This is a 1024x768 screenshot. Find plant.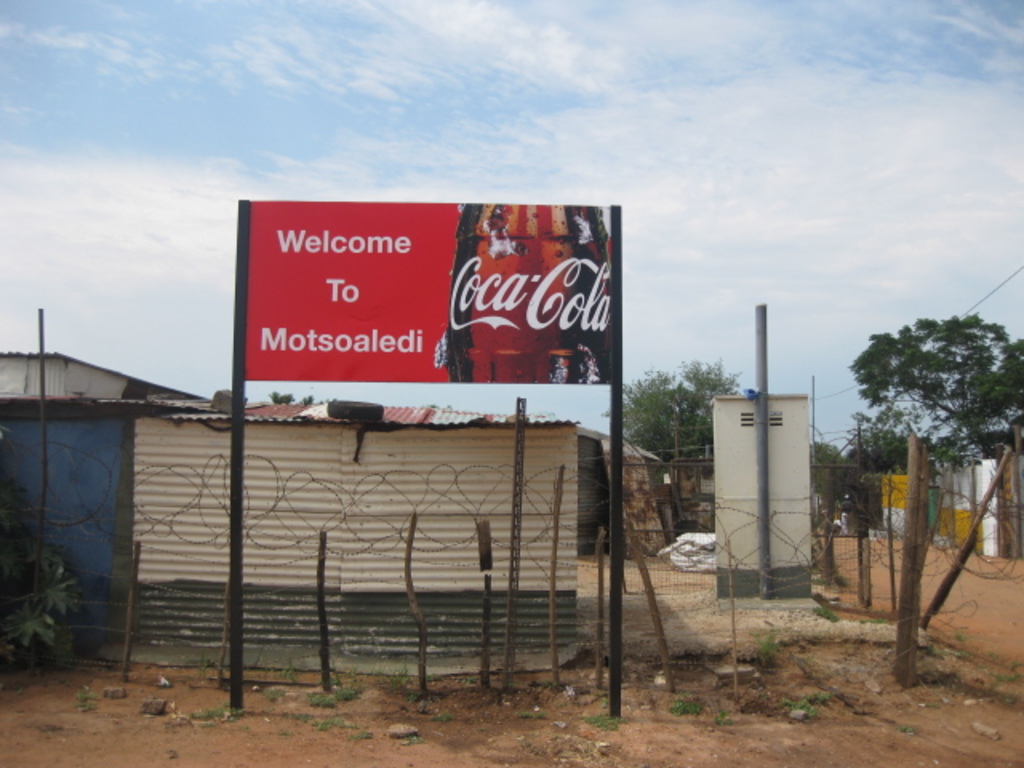
Bounding box: rect(379, 656, 426, 699).
